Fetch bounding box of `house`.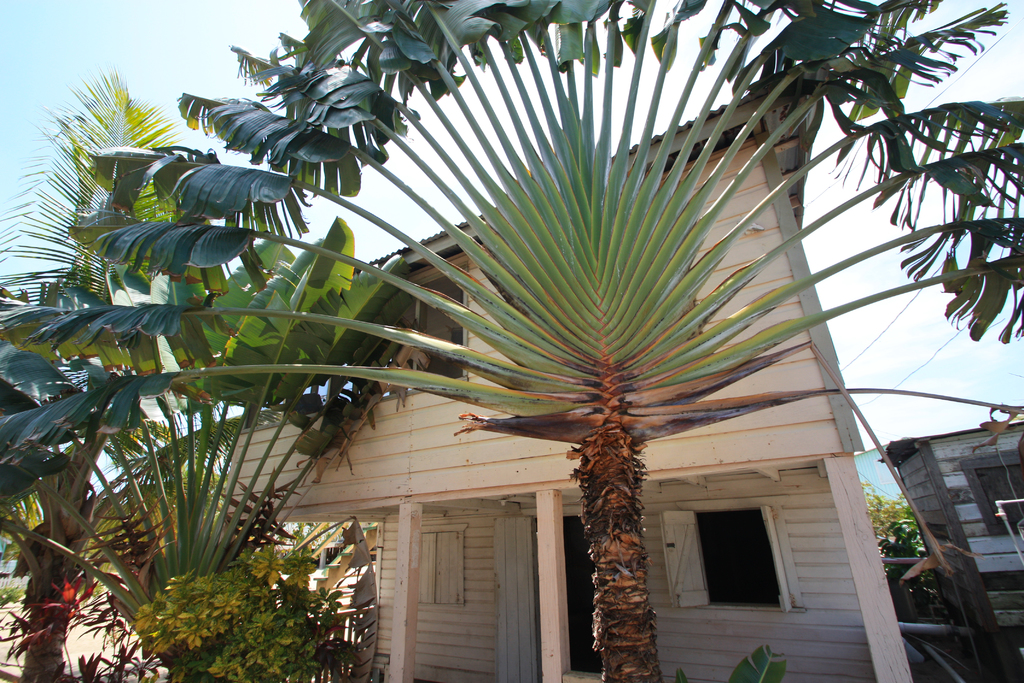
Bbox: rect(221, 78, 911, 682).
